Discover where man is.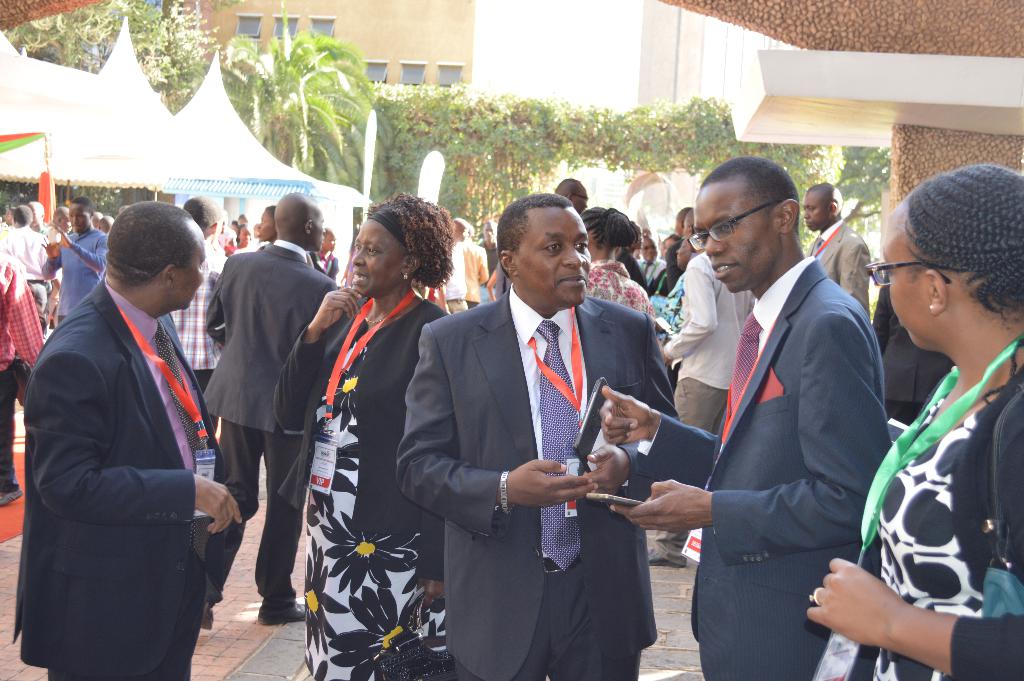
Discovered at [12, 199, 243, 680].
